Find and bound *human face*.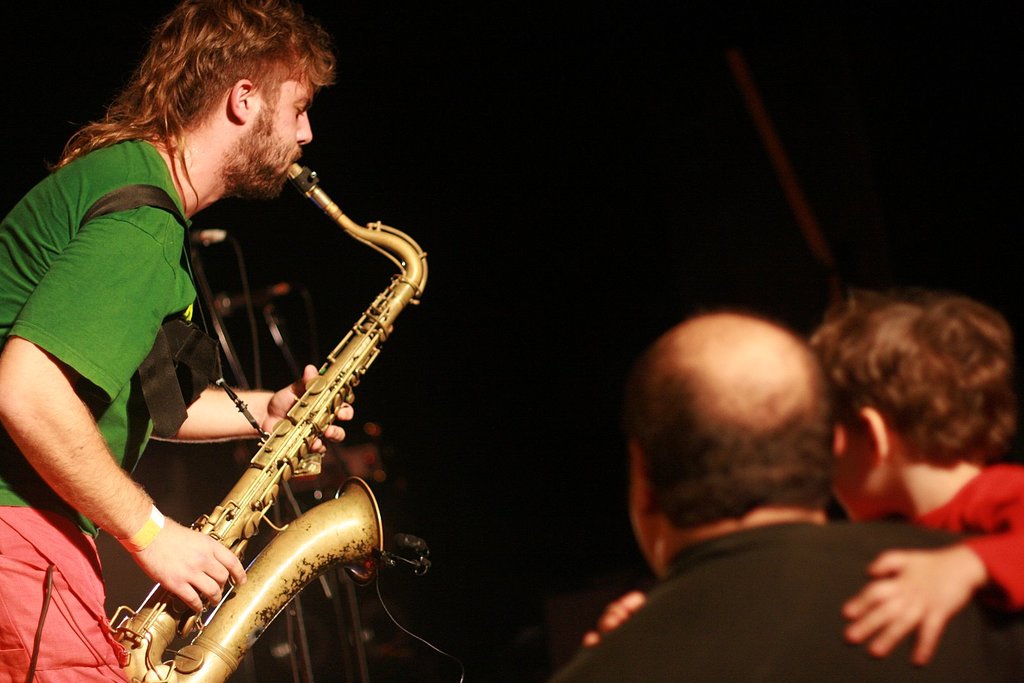
Bound: box=[830, 415, 884, 516].
